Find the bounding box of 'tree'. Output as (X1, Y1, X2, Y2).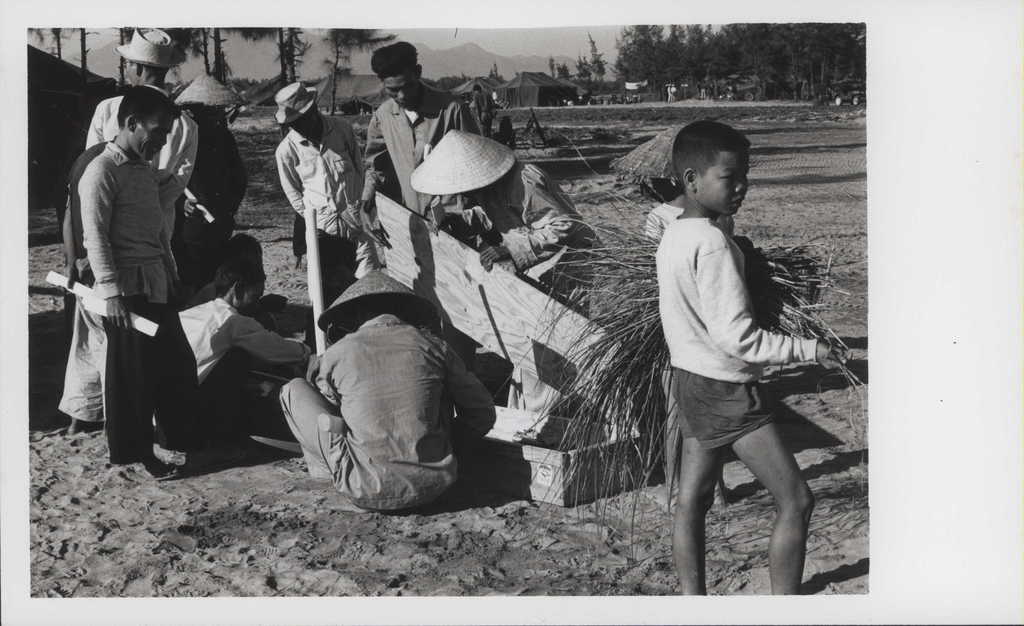
(212, 28, 230, 84).
